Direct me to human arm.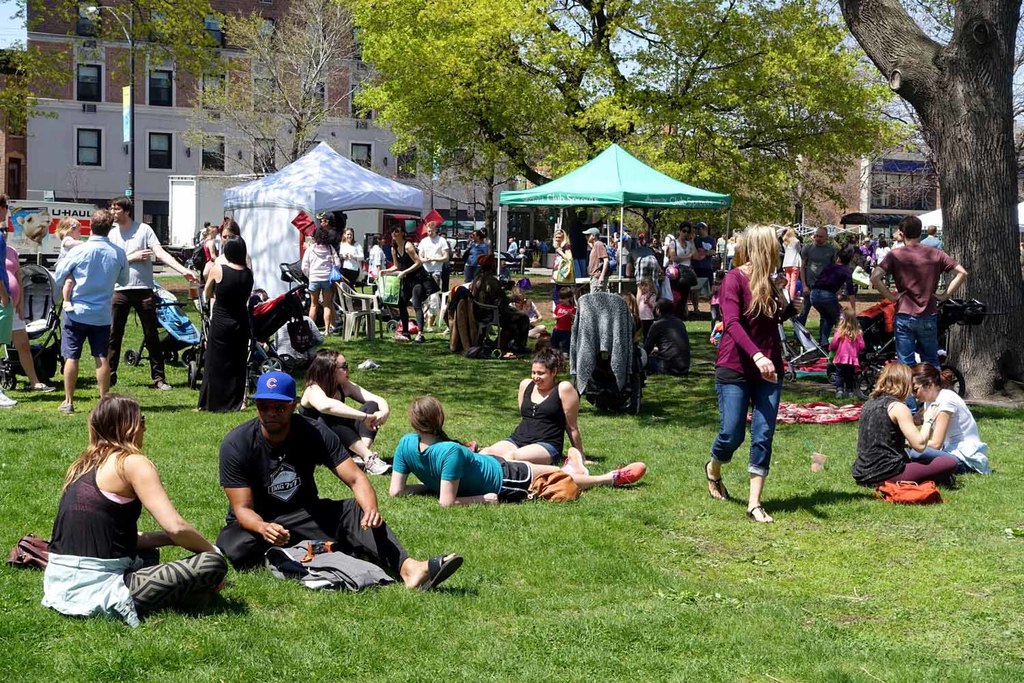
Direction: rect(667, 242, 694, 264).
